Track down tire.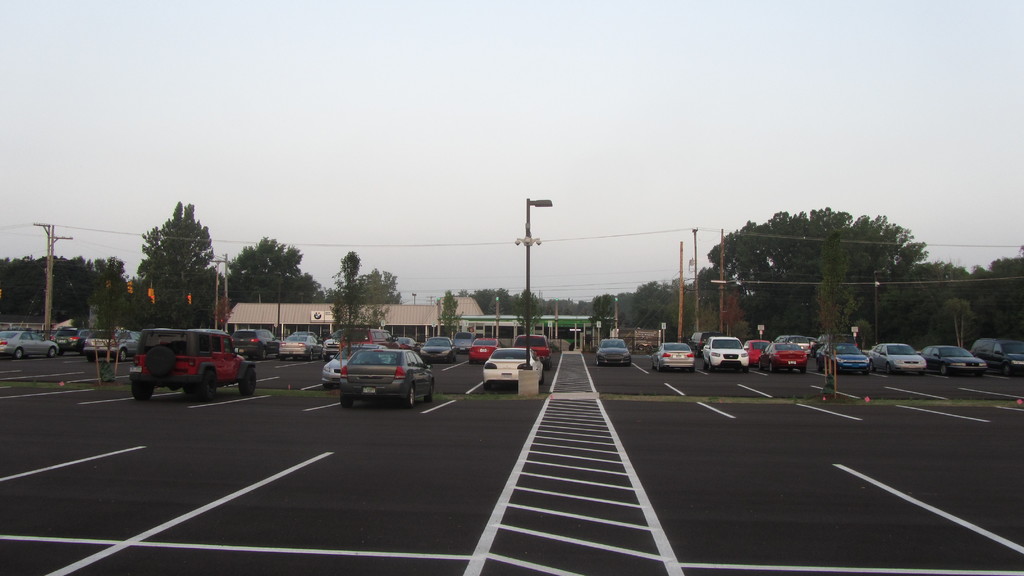
Tracked to <region>543, 356, 555, 370</region>.
